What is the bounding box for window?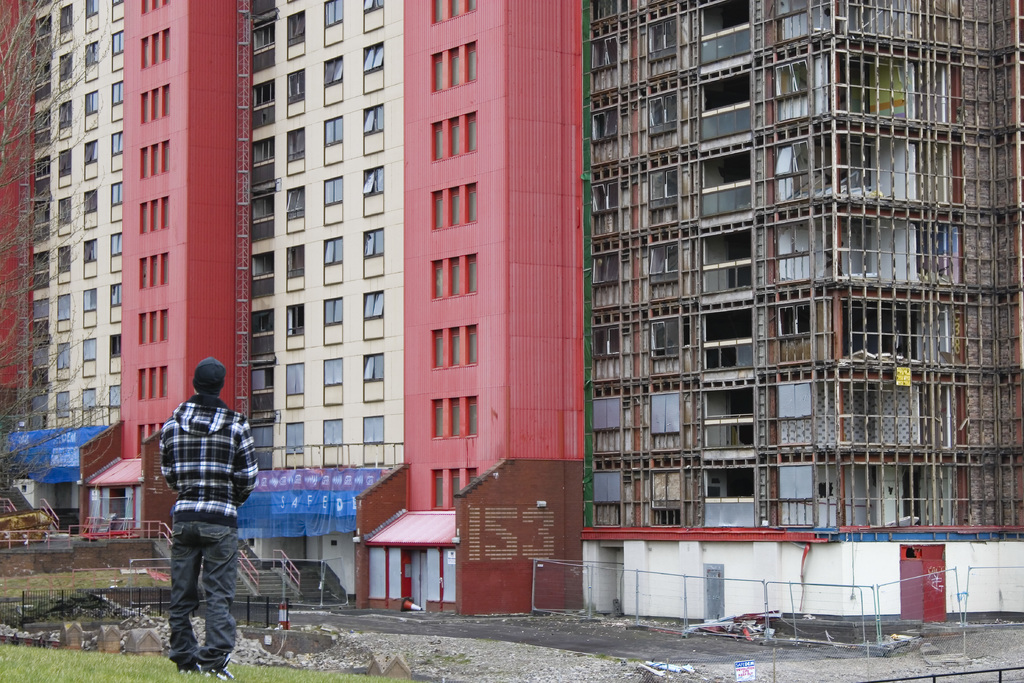
Rect(321, 0, 345, 47).
